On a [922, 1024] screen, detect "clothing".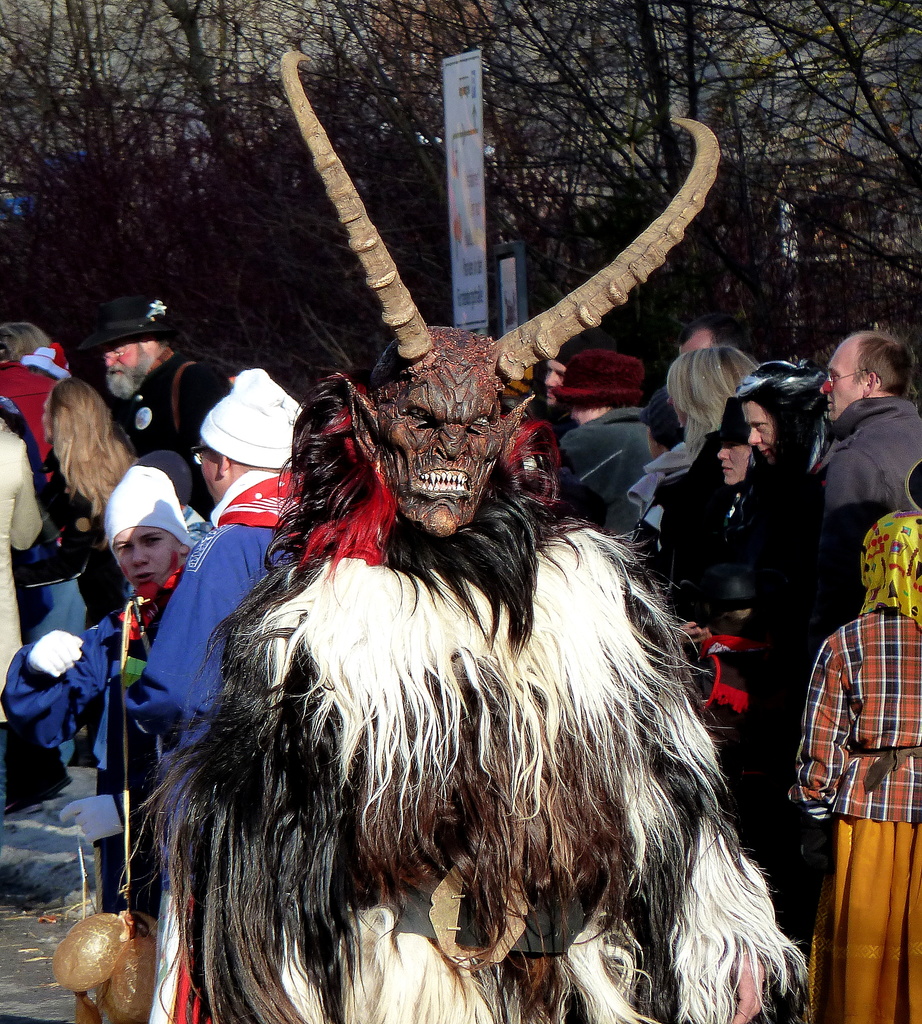
locate(710, 481, 757, 634).
